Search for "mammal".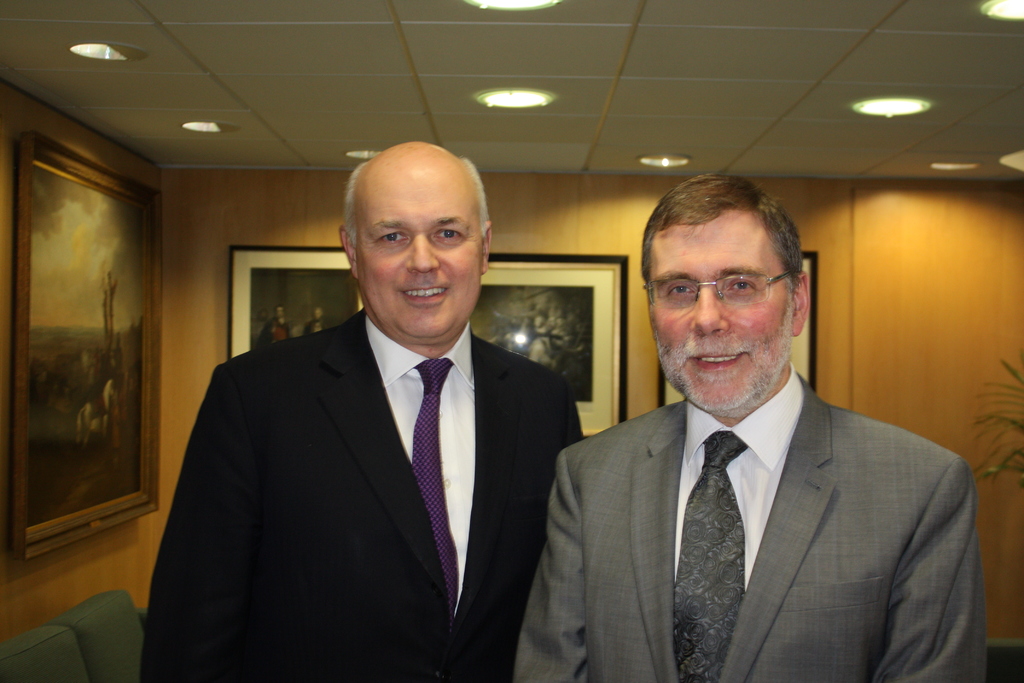
Found at (254,299,294,347).
